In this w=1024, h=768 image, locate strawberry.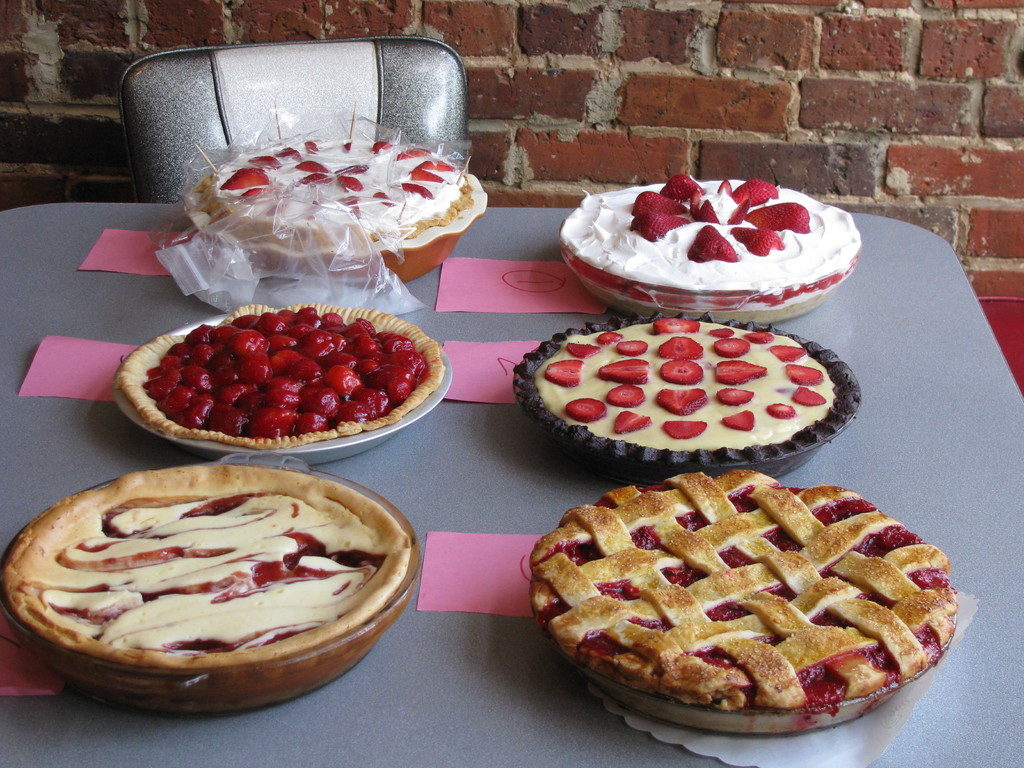
Bounding box: select_region(652, 316, 701, 333).
